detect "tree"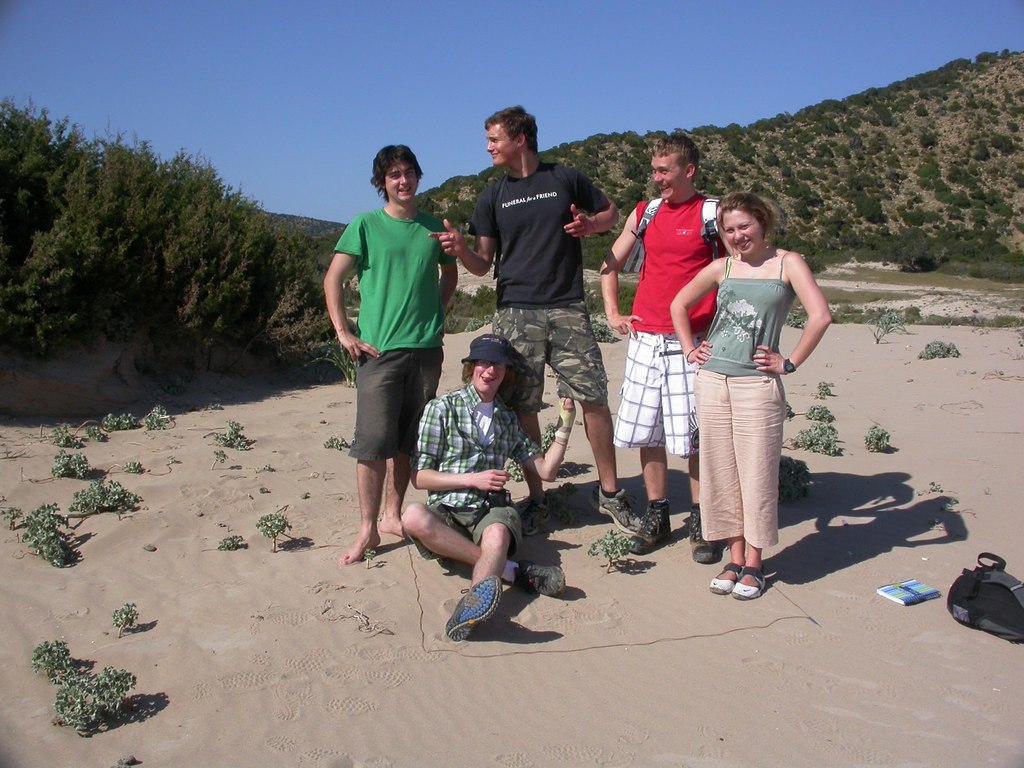
[left=851, top=189, right=883, bottom=224]
